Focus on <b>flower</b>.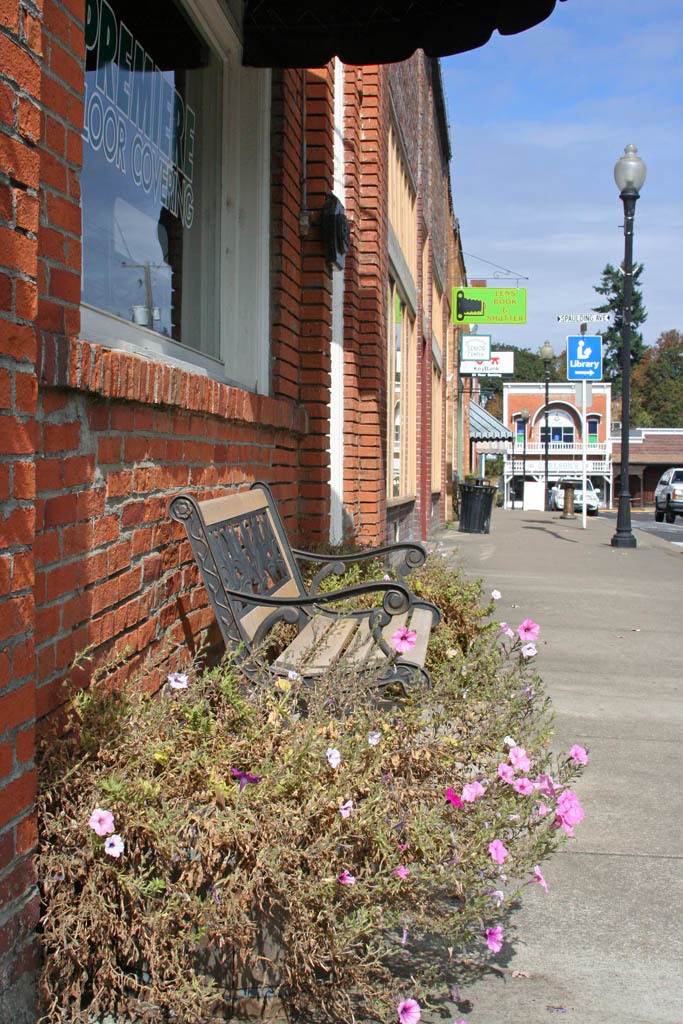
Focused at bbox(387, 621, 422, 657).
